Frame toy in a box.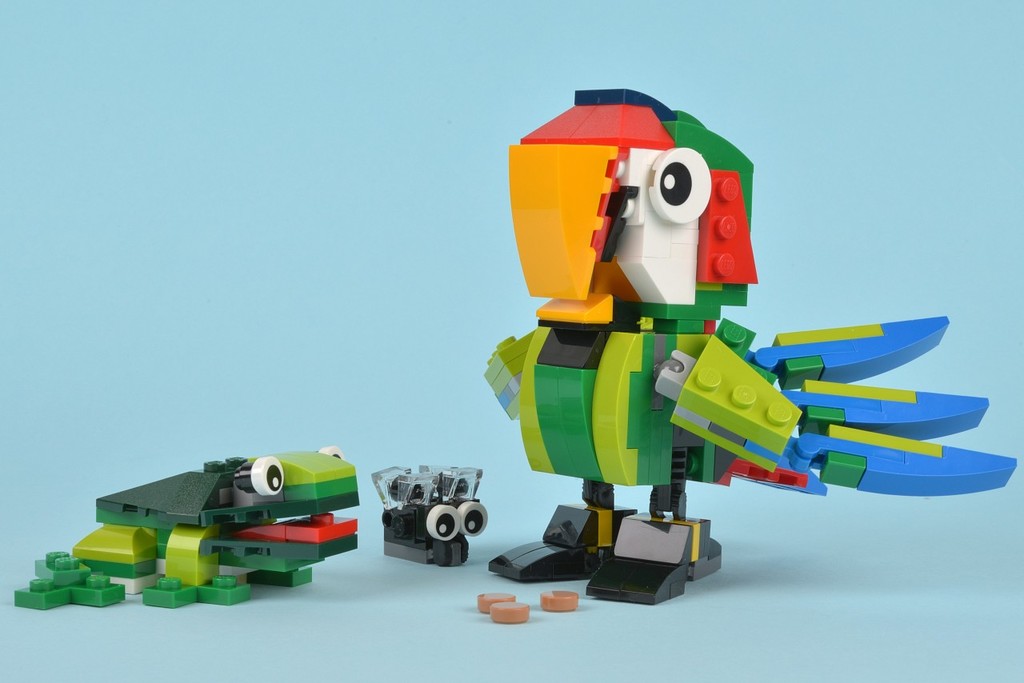
[538, 589, 578, 612].
